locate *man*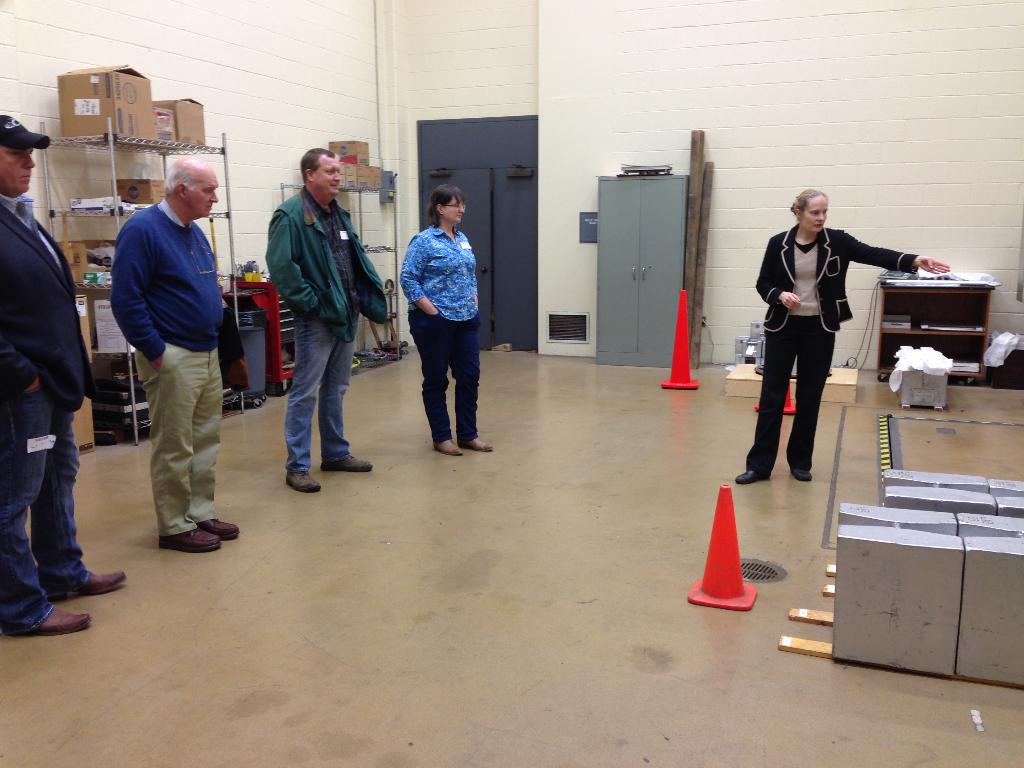
crop(264, 143, 388, 491)
